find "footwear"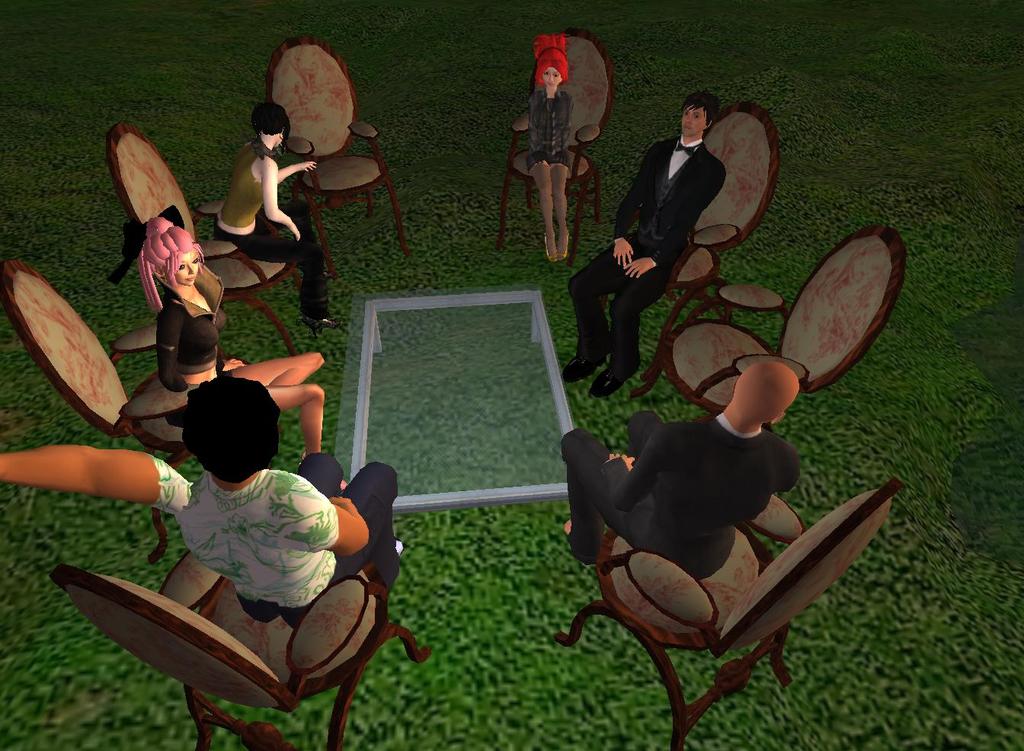
[553, 228, 572, 258]
